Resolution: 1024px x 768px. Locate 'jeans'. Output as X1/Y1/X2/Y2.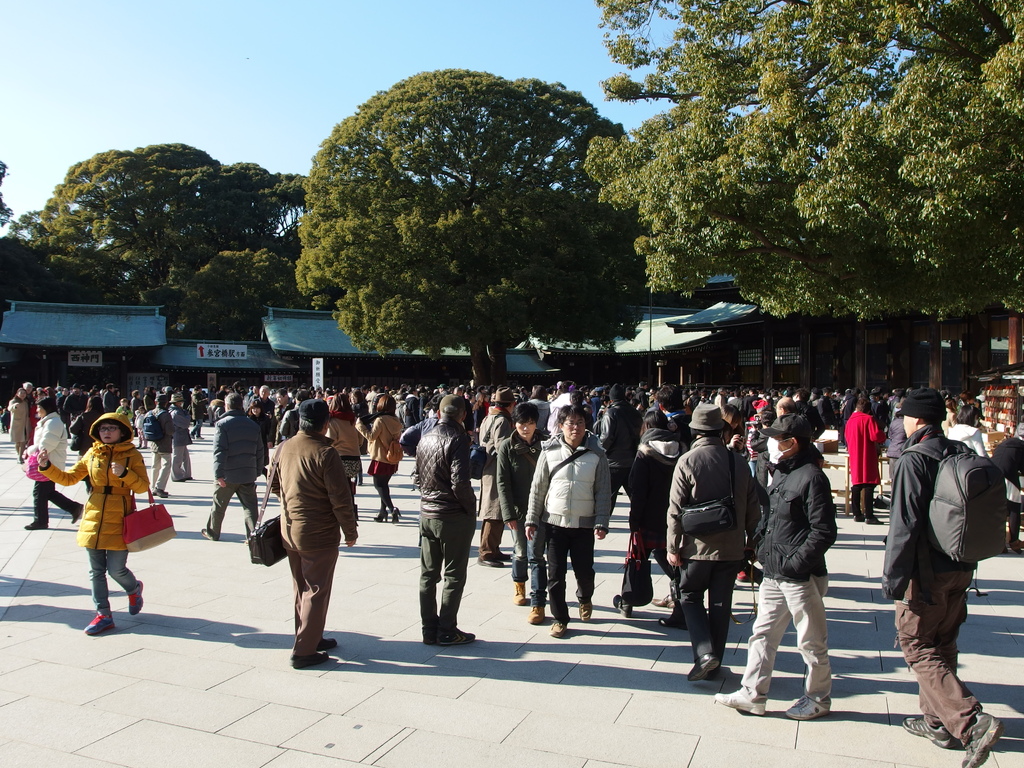
413/511/474/652.
